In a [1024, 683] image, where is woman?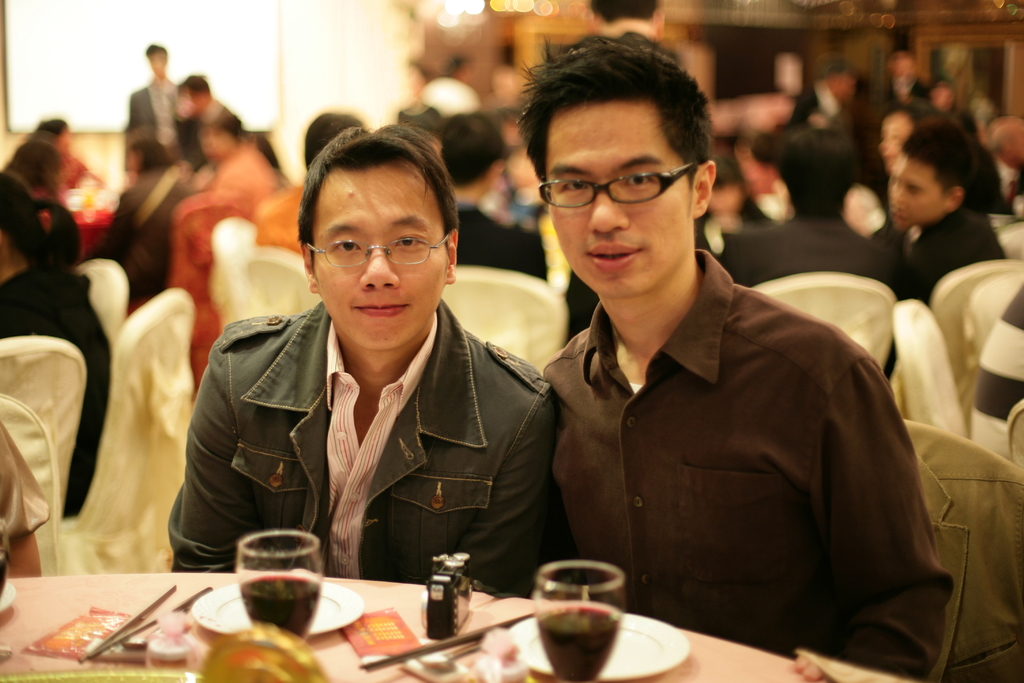
<bbox>164, 133, 603, 625</bbox>.
